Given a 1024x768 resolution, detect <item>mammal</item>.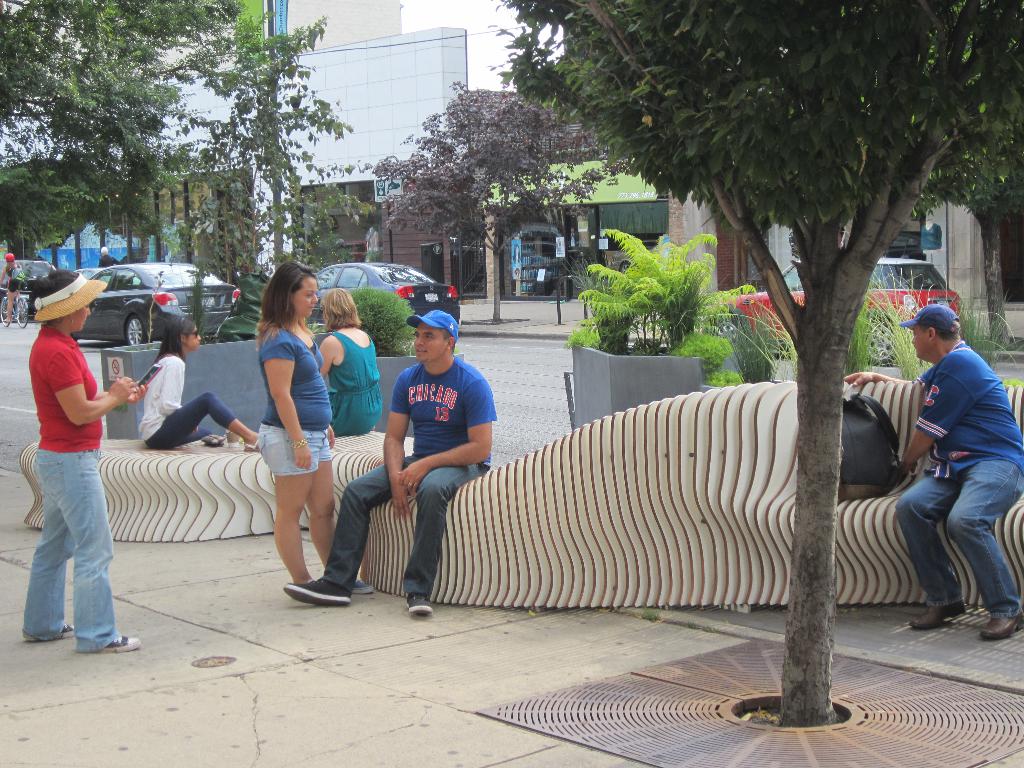
842,303,1023,641.
